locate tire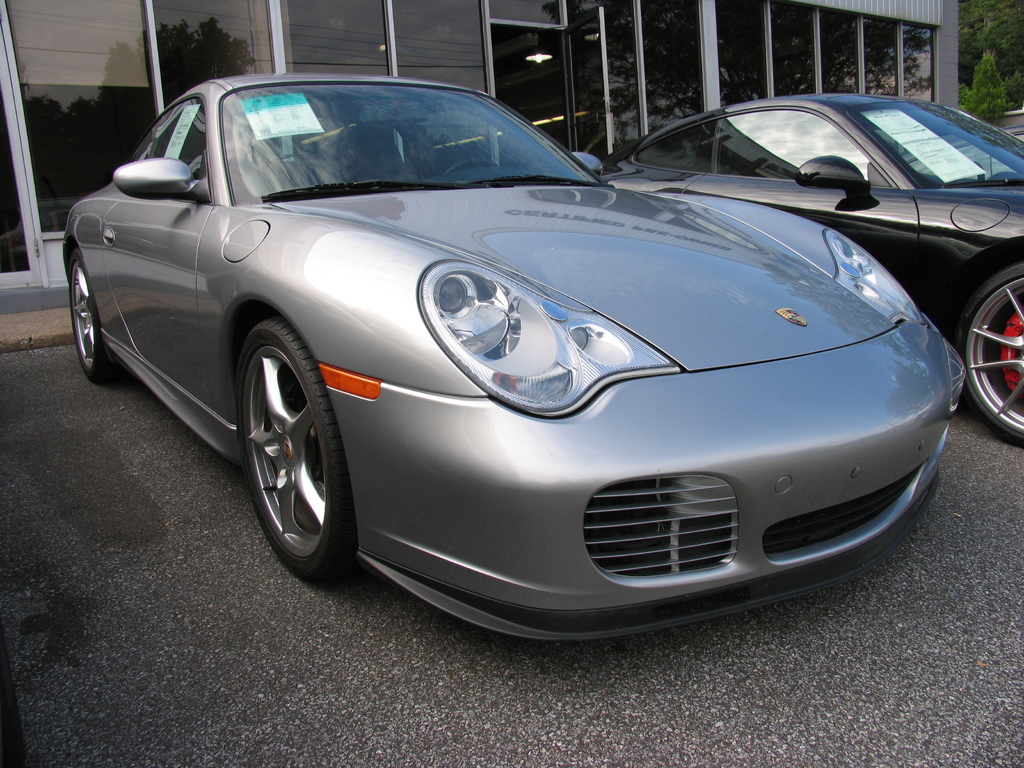
225/308/342/599
